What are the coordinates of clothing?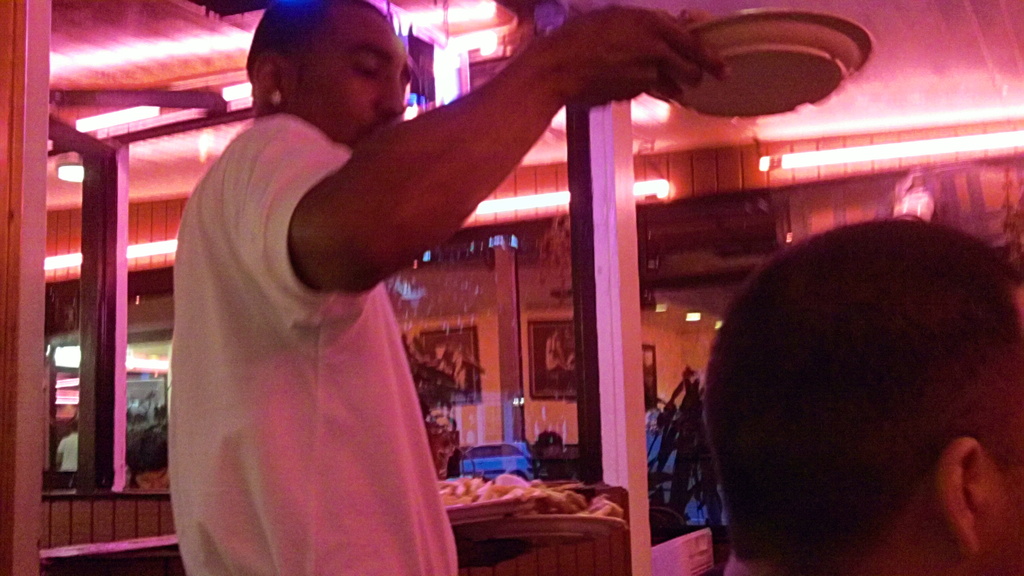
(x1=166, y1=122, x2=462, y2=554).
